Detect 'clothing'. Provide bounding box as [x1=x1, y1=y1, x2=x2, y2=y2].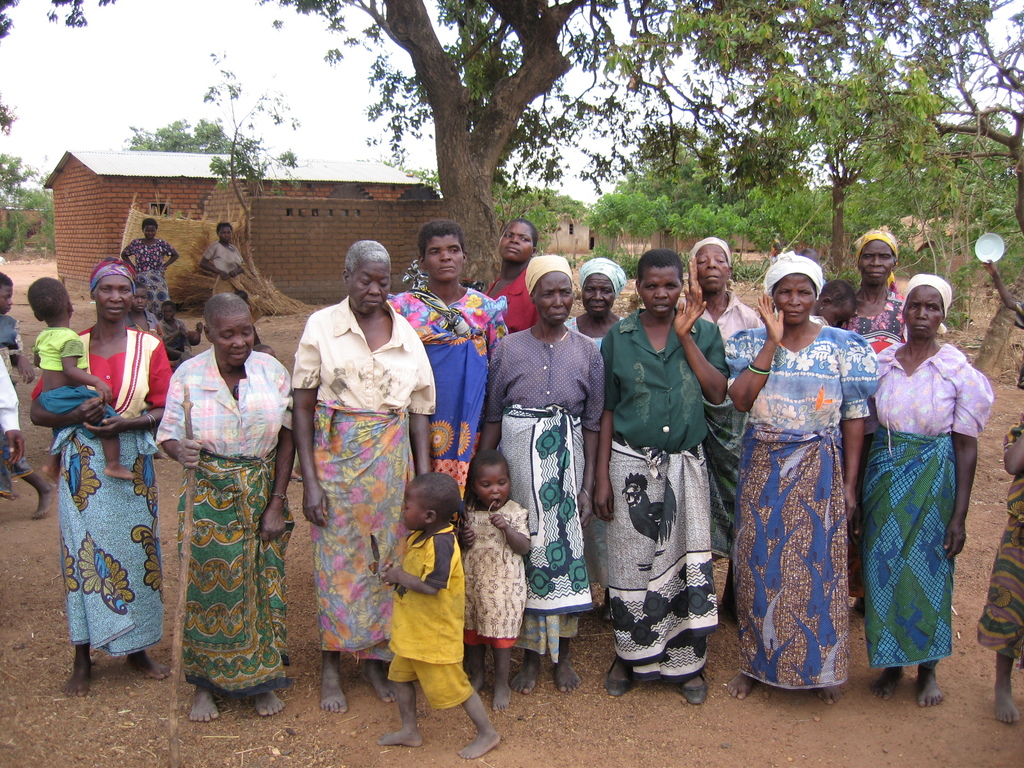
[x1=290, y1=294, x2=438, y2=661].
